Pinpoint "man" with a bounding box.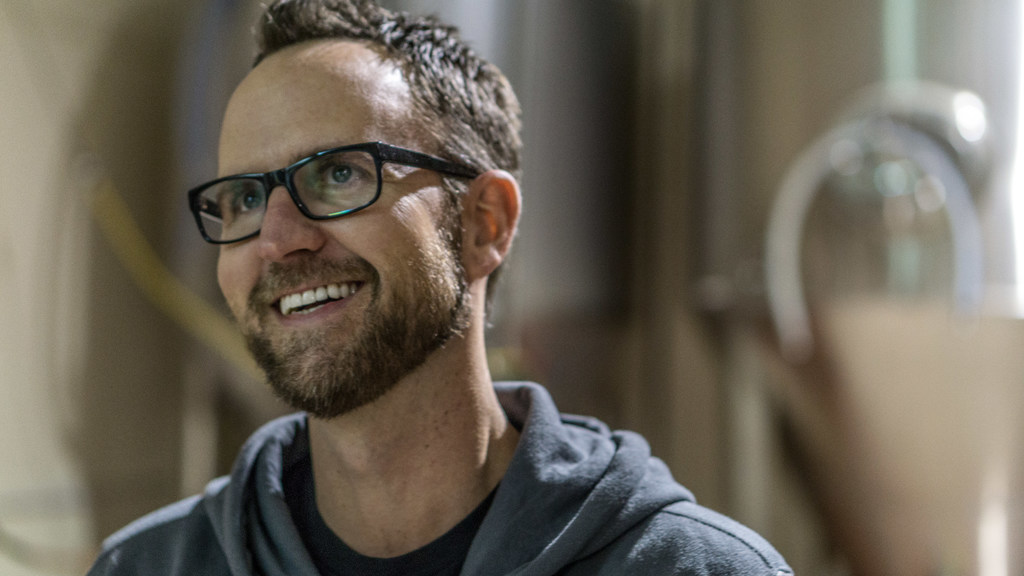
<bbox>60, 20, 726, 575</bbox>.
